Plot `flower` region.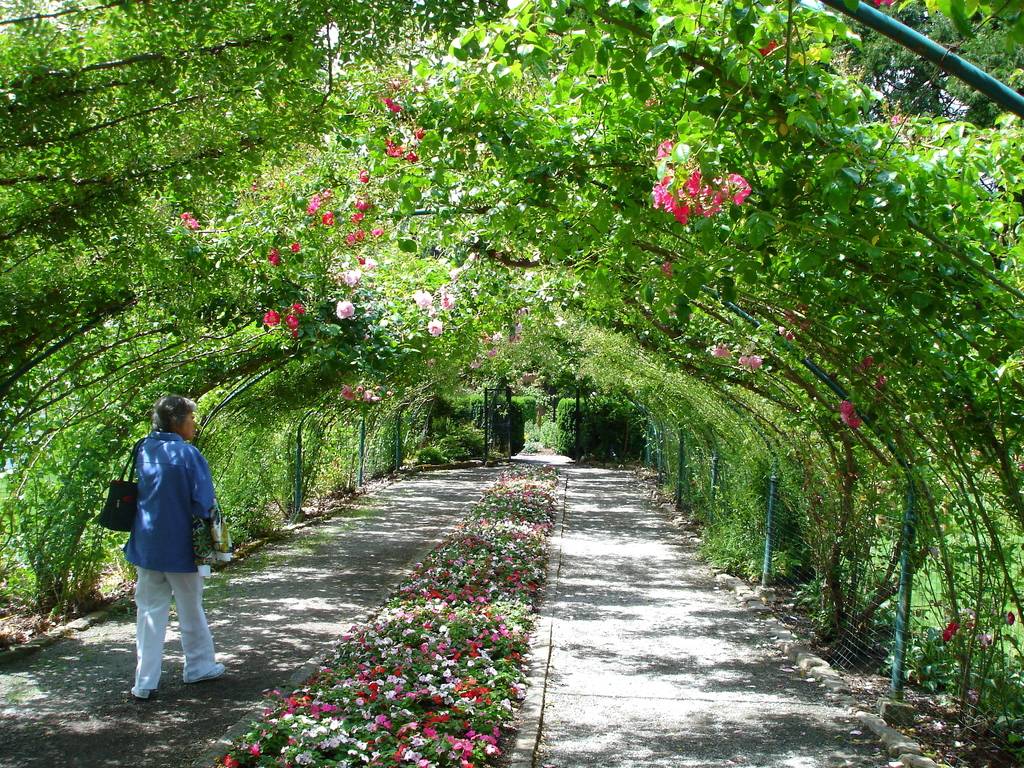
Plotted at <region>858, 357, 887, 388</region>.
